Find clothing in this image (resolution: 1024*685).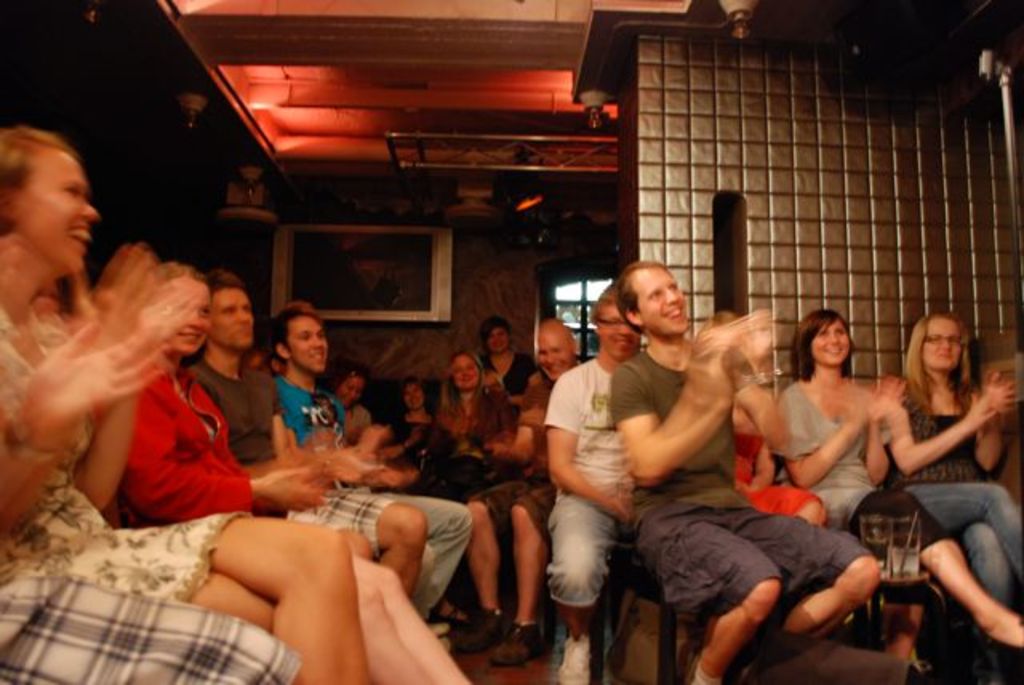
left=187, top=355, right=395, bottom=552.
